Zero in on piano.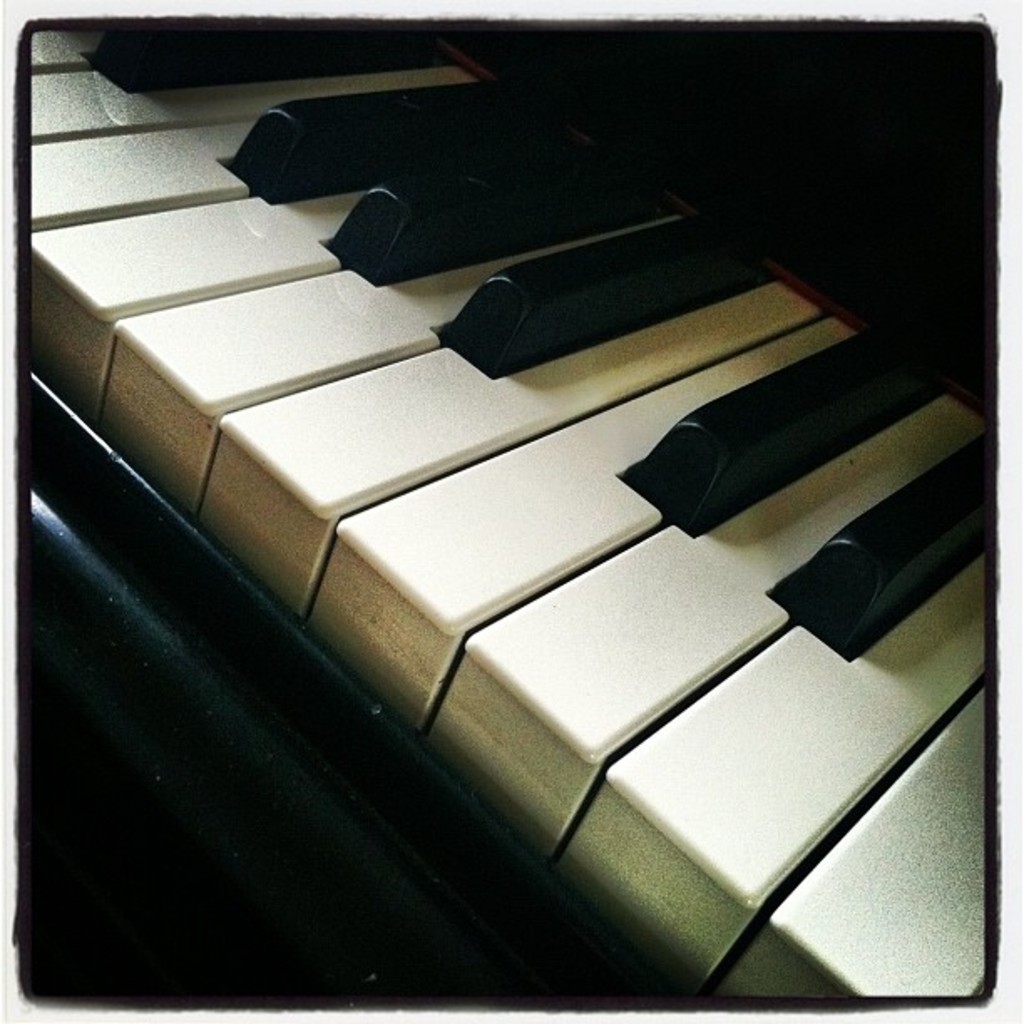
Zeroed in: [0, 0, 1023, 1012].
